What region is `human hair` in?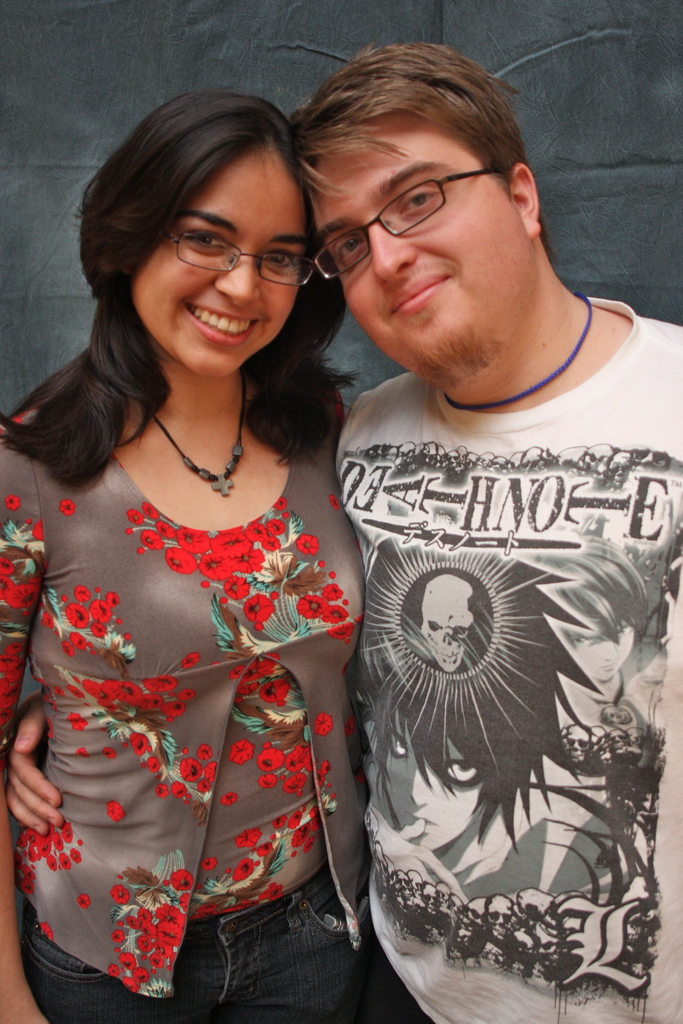
<box>286,42,548,248</box>.
